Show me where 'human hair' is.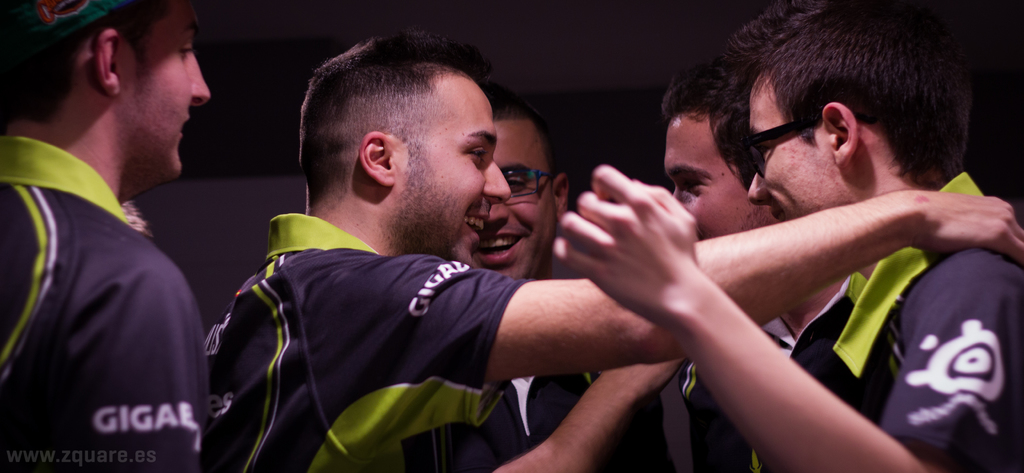
'human hair' is at bbox=[662, 61, 712, 115].
